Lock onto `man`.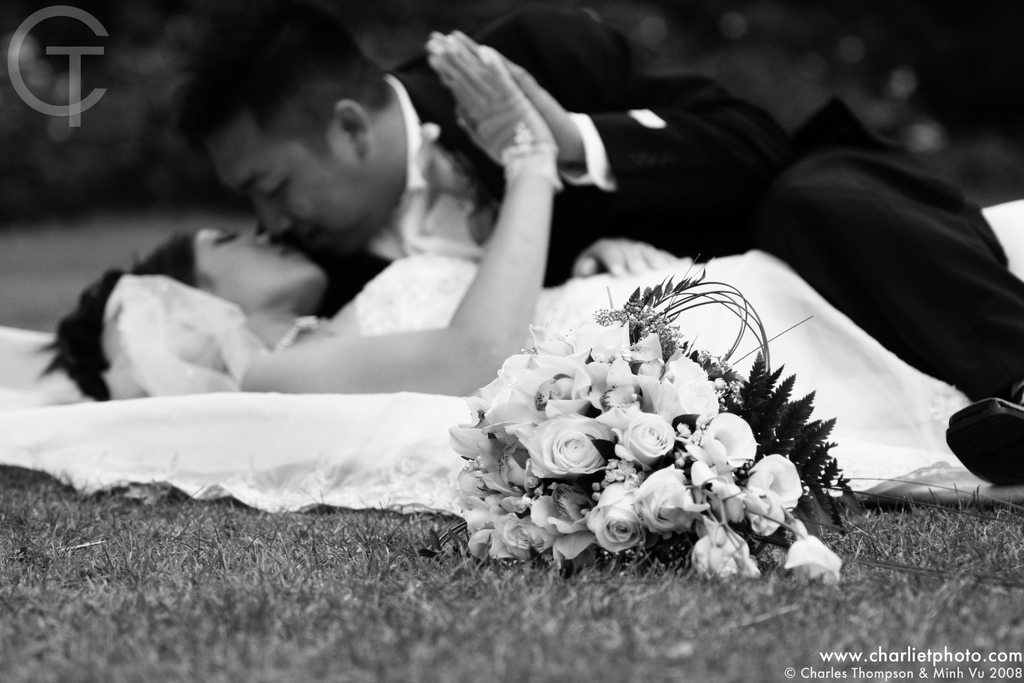
Locked: <box>175,0,1023,486</box>.
